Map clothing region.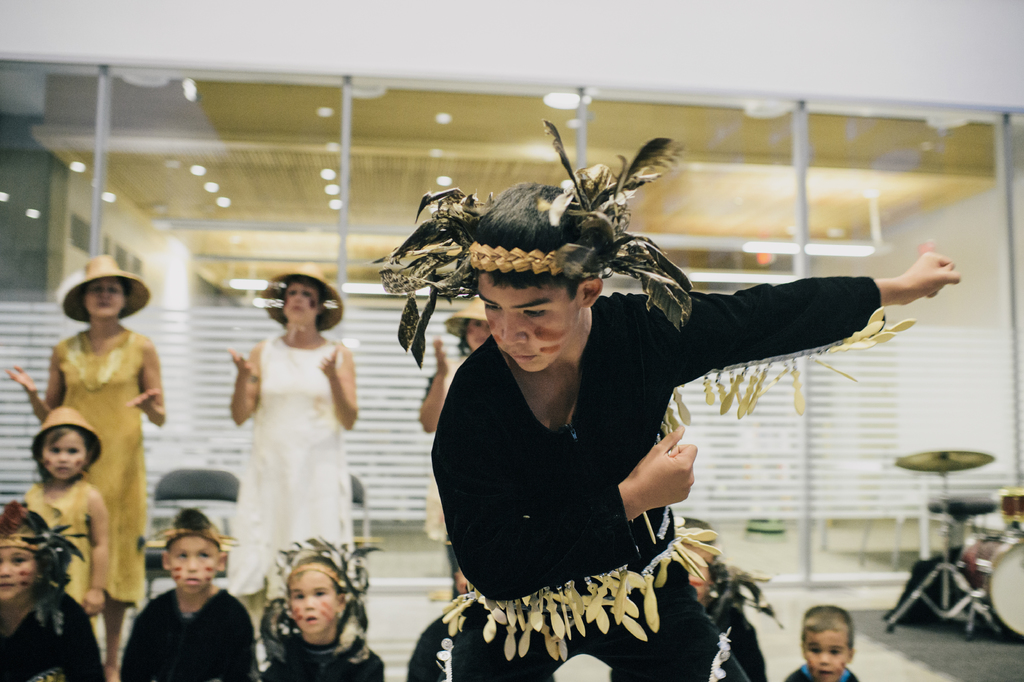
Mapped to bbox=(252, 529, 391, 681).
